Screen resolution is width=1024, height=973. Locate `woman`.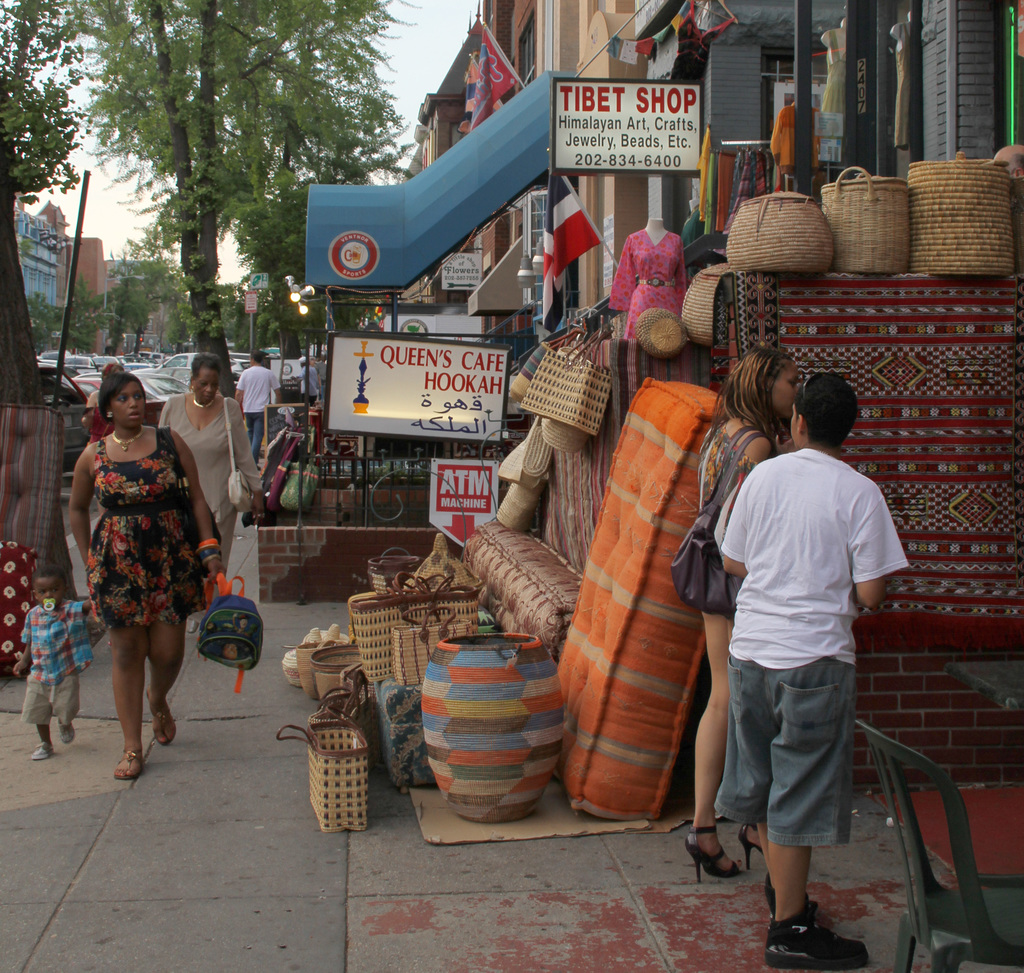
[64,369,209,761].
